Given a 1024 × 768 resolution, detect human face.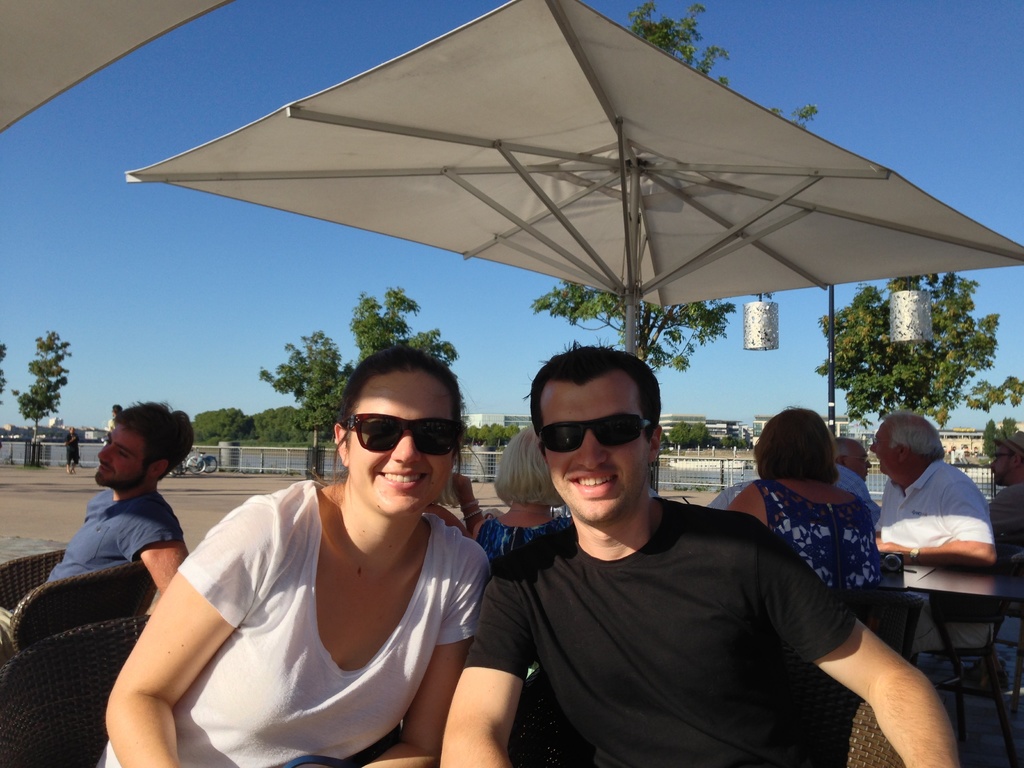
849,445,869,481.
